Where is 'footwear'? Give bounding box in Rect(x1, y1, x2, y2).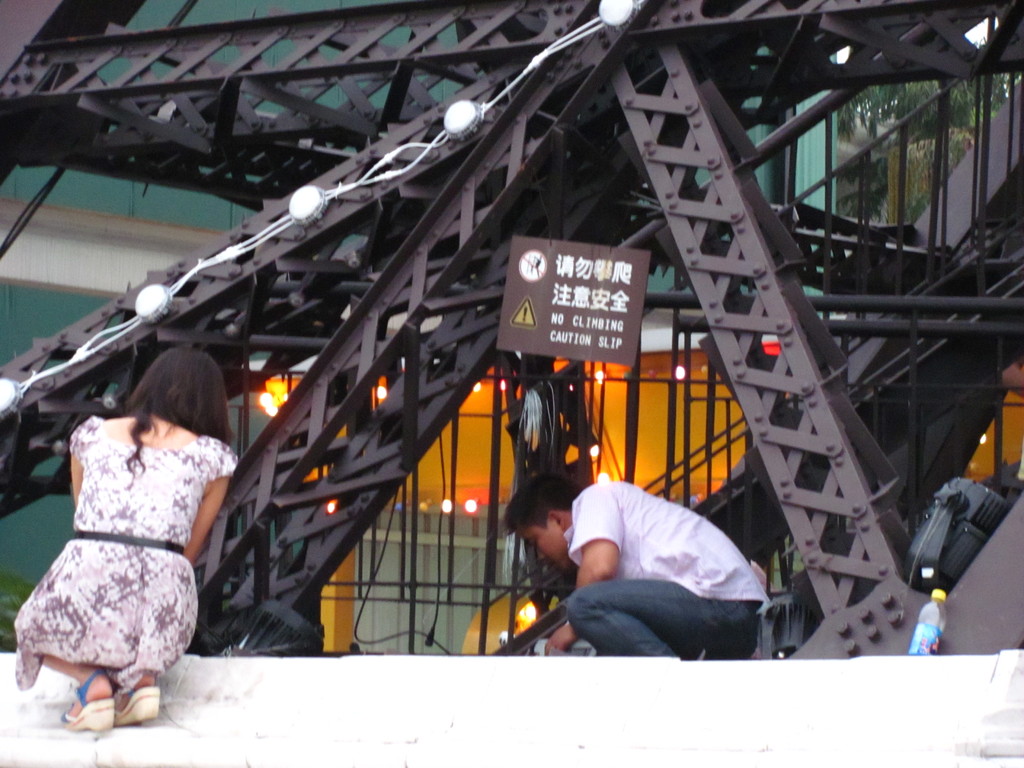
Rect(56, 669, 115, 730).
